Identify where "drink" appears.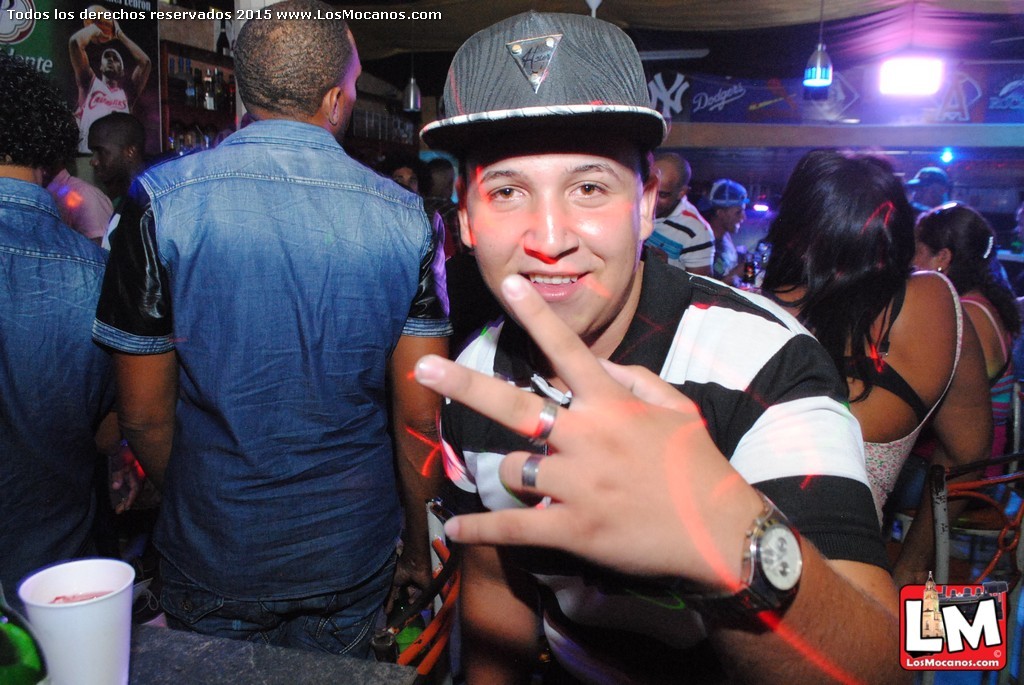
Appears at (47,593,114,605).
